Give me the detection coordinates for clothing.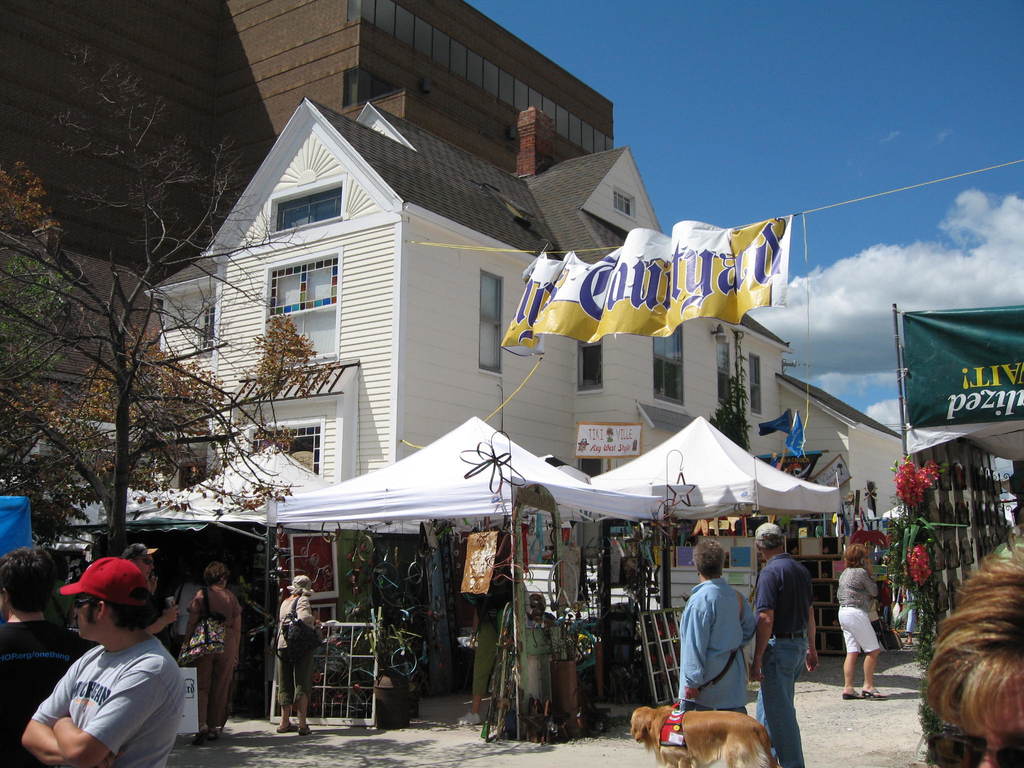
{"left": 32, "top": 644, "right": 184, "bottom": 737}.
